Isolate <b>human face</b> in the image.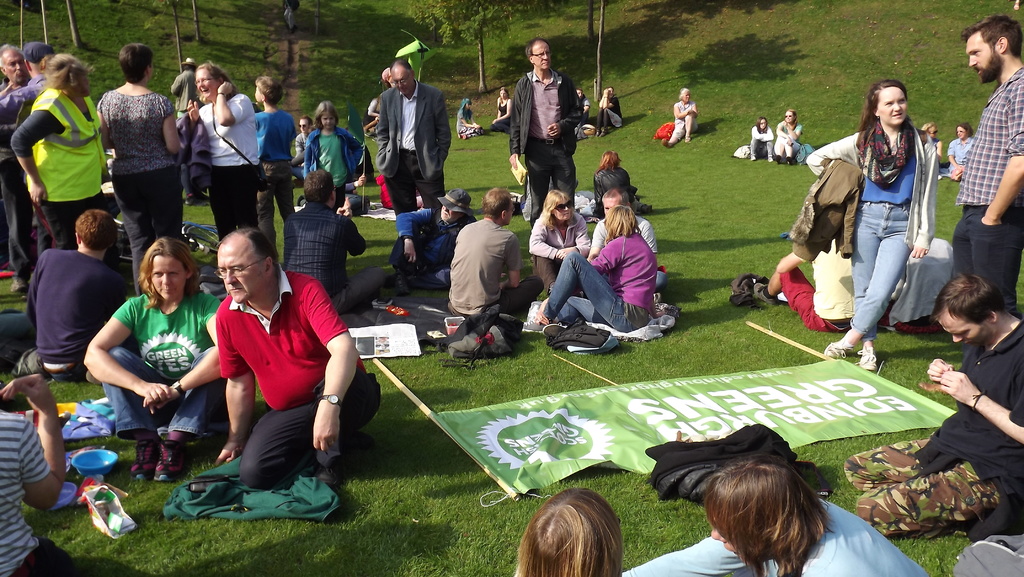
Isolated region: (557,202,572,219).
